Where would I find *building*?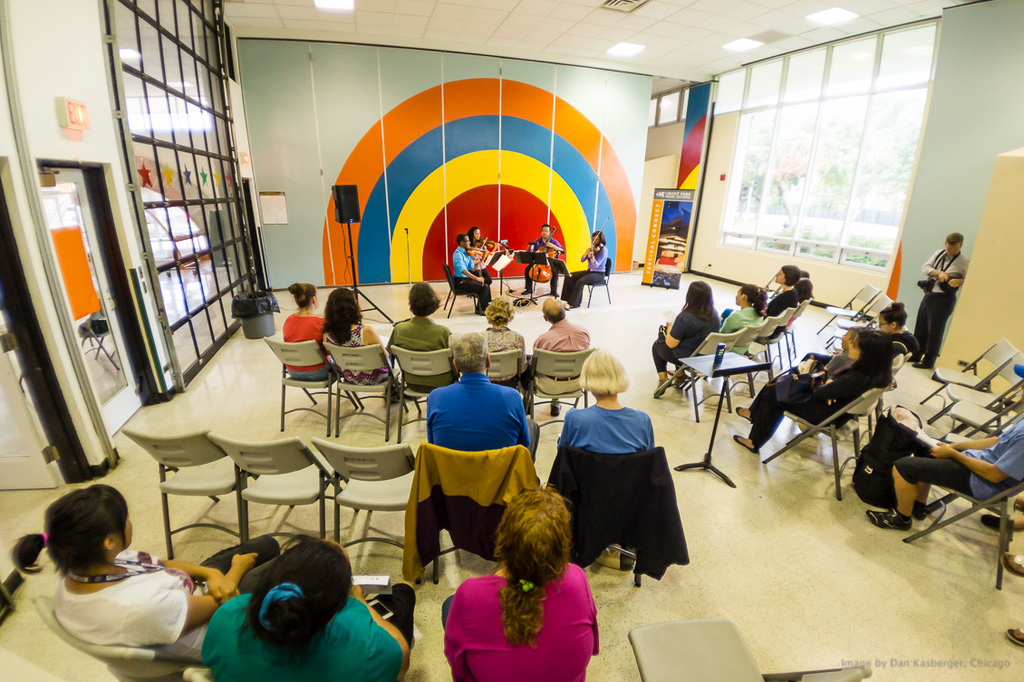
At 0/0/1023/681.
